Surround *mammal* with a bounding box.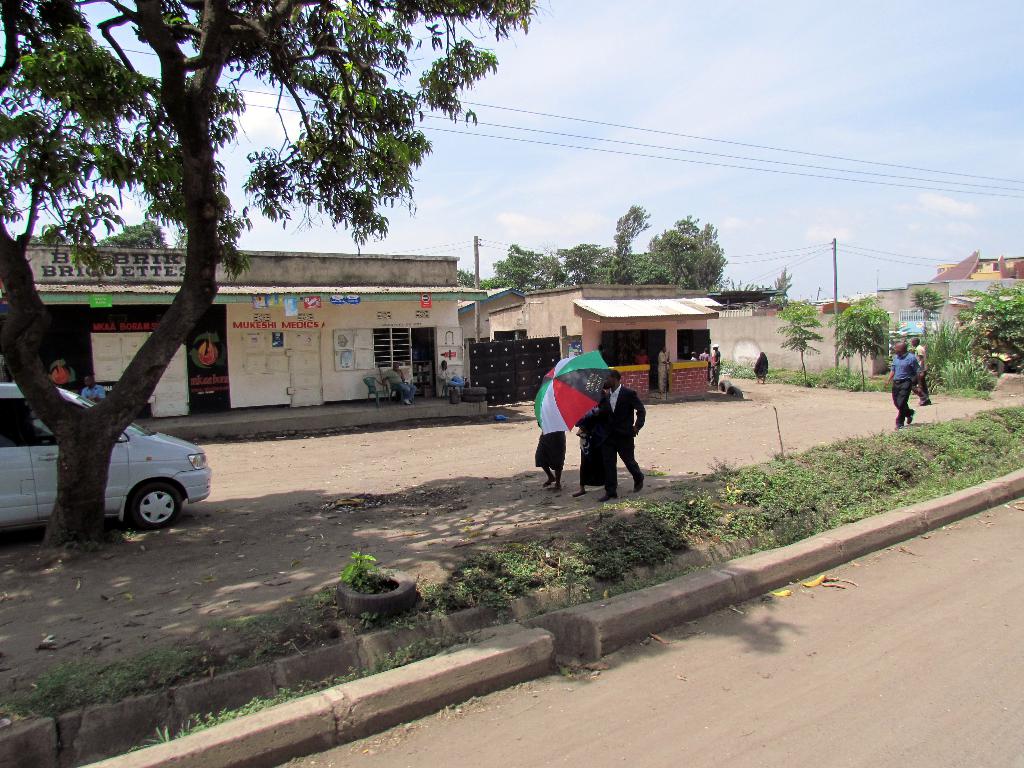
[left=634, top=351, right=648, bottom=365].
